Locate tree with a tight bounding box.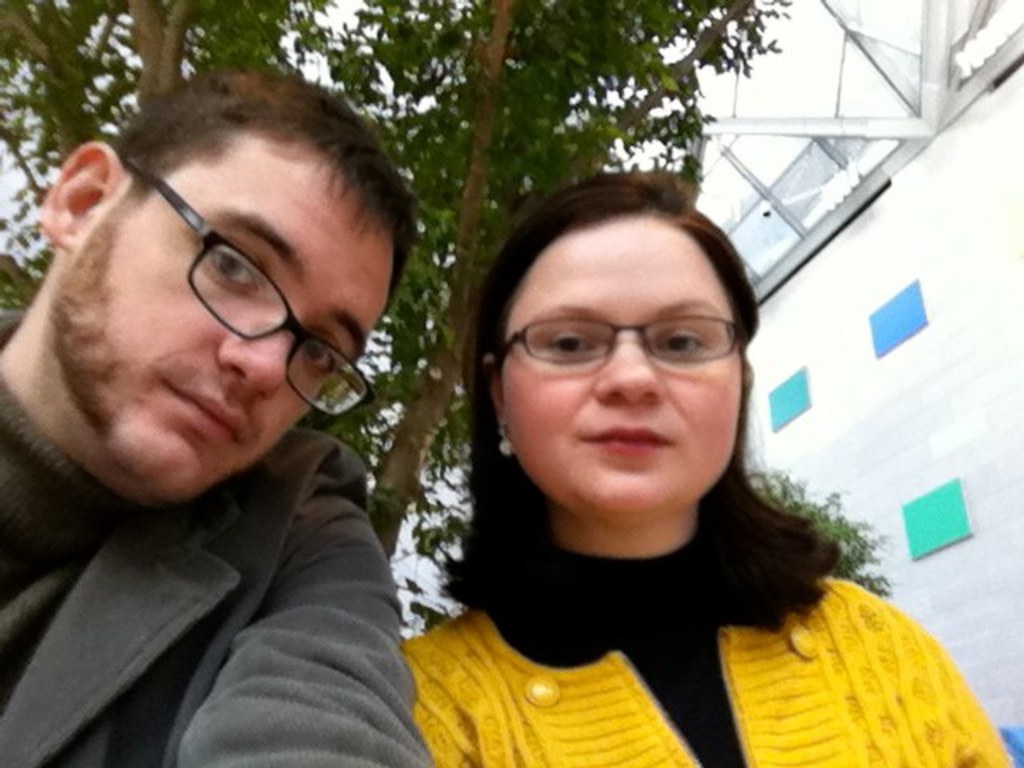
detection(0, 0, 893, 642).
